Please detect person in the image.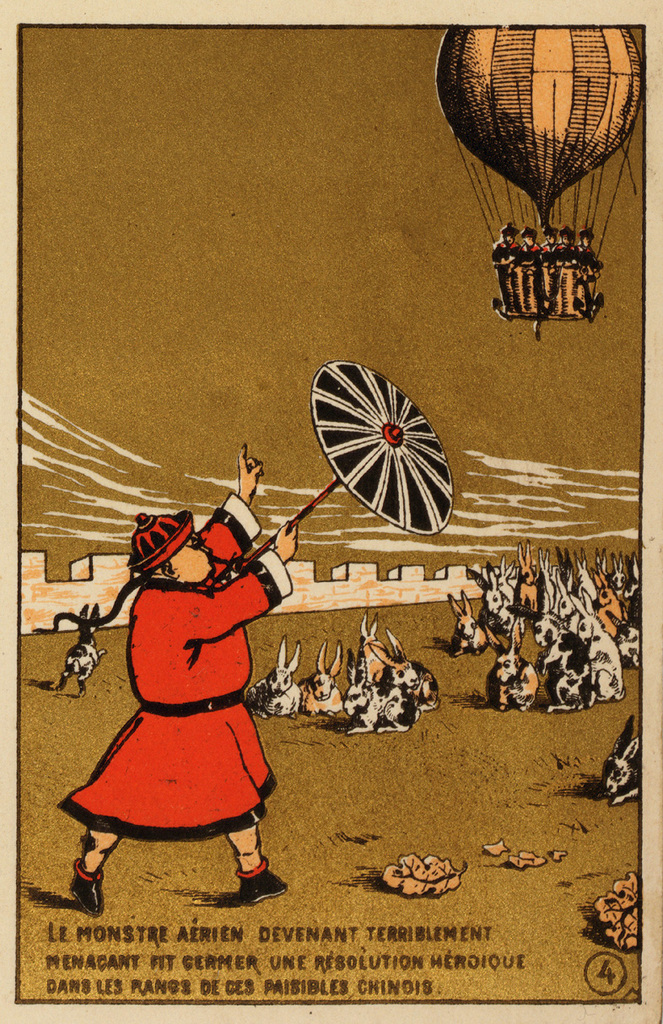
x1=74, y1=445, x2=267, y2=897.
